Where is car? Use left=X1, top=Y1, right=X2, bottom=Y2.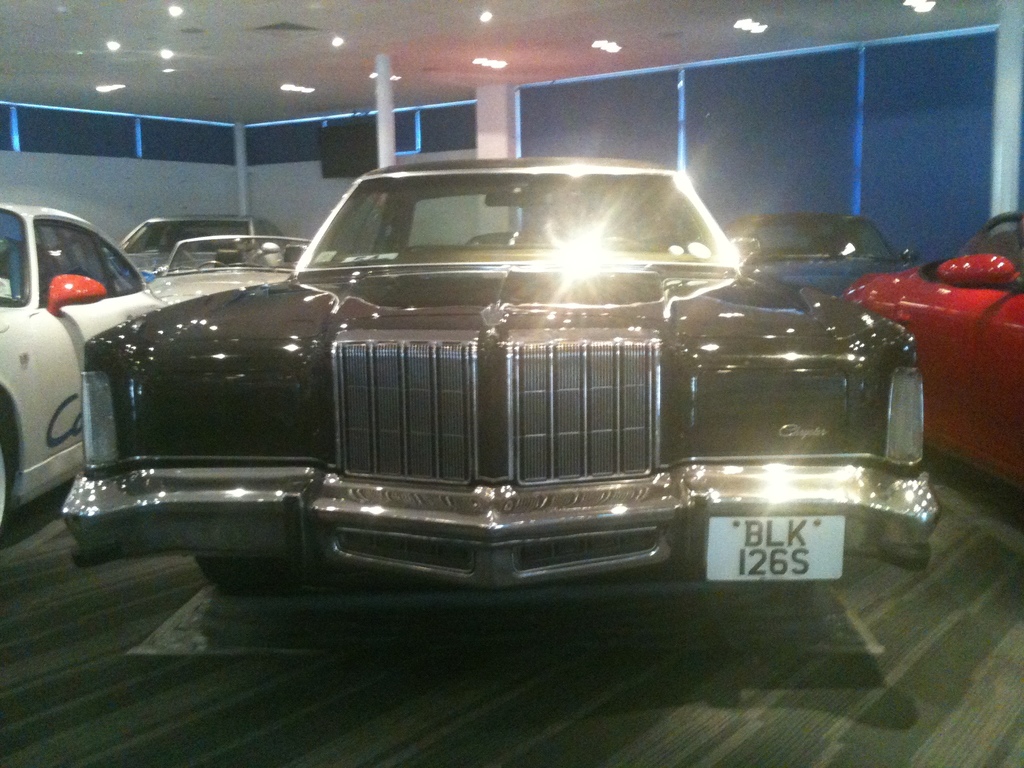
left=844, top=210, right=1023, bottom=492.
